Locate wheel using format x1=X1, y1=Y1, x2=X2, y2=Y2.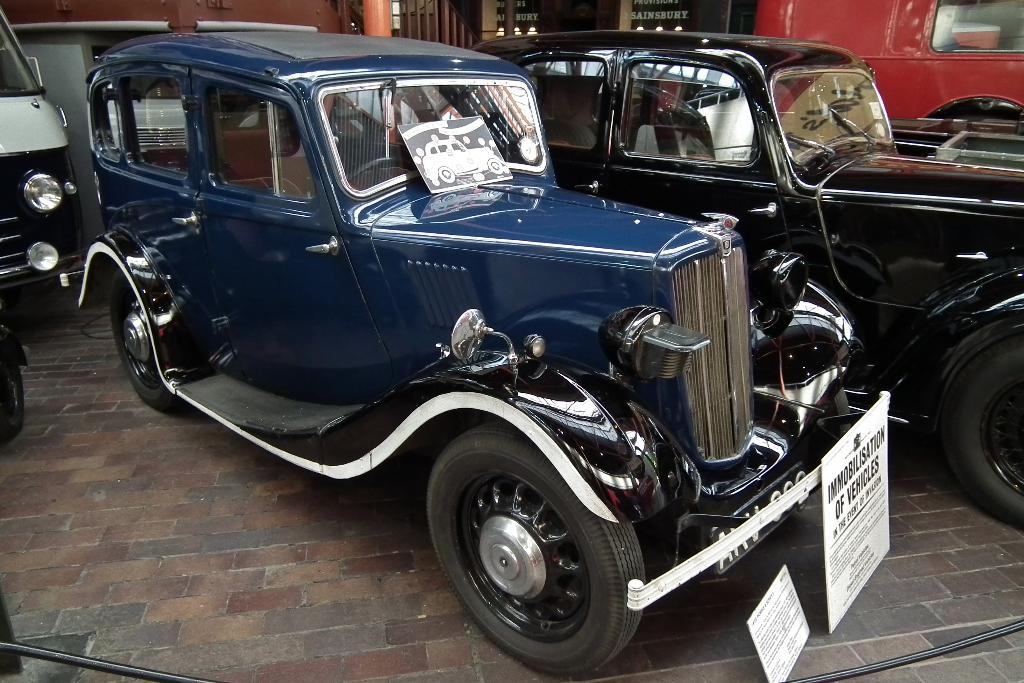
x1=0, y1=338, x2=26, y2=435.
